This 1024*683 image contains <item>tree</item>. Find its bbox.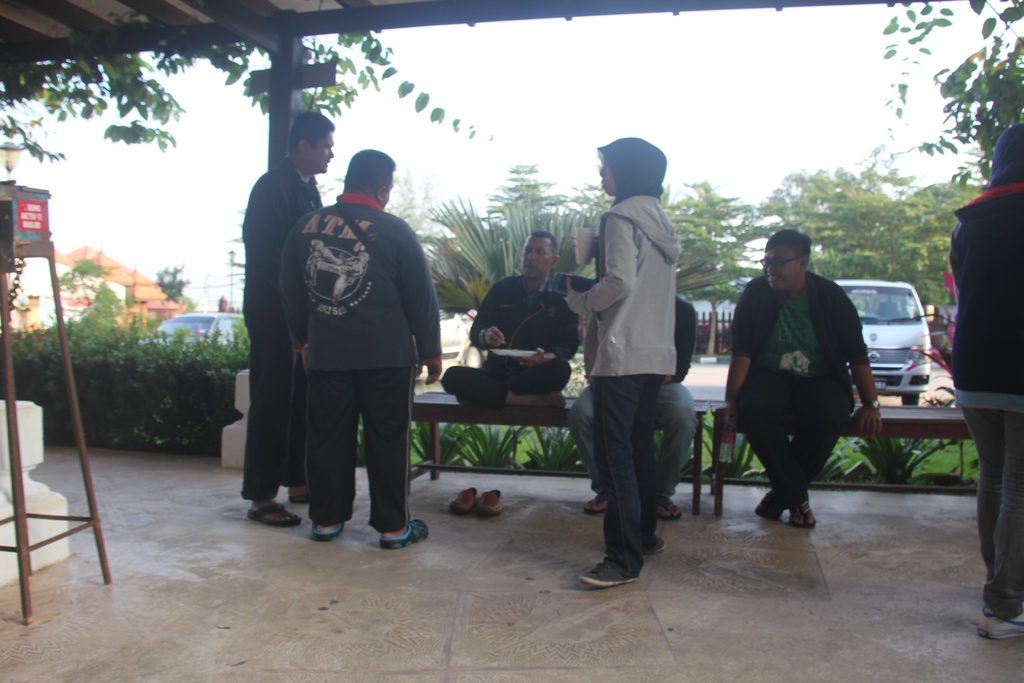
box(744, 149, 977, 346).
